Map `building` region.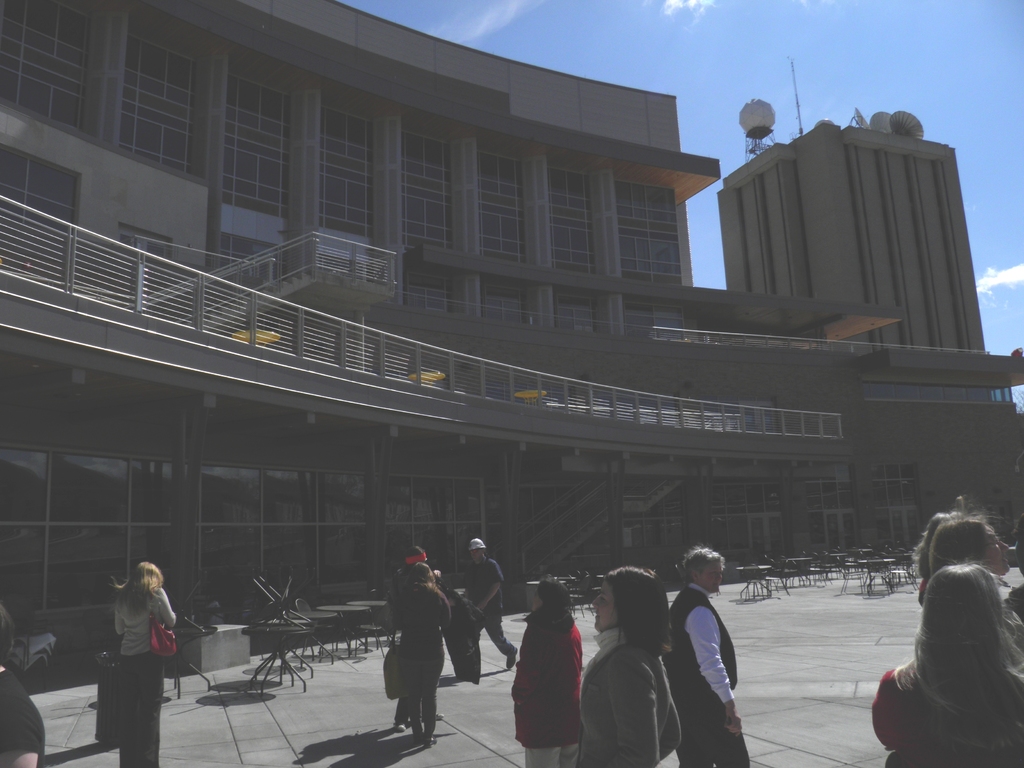
Mapped to <bbox>0, 0, 1023, 676</bbox>.
